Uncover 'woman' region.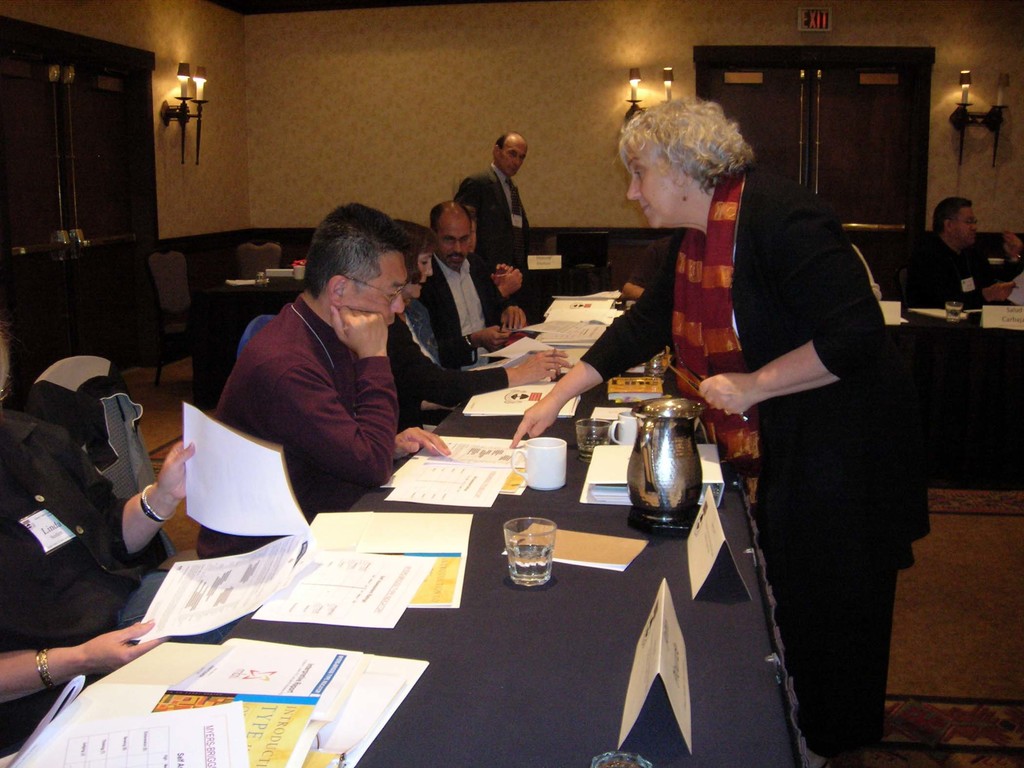
Uncovered: (381,214,573,460).
